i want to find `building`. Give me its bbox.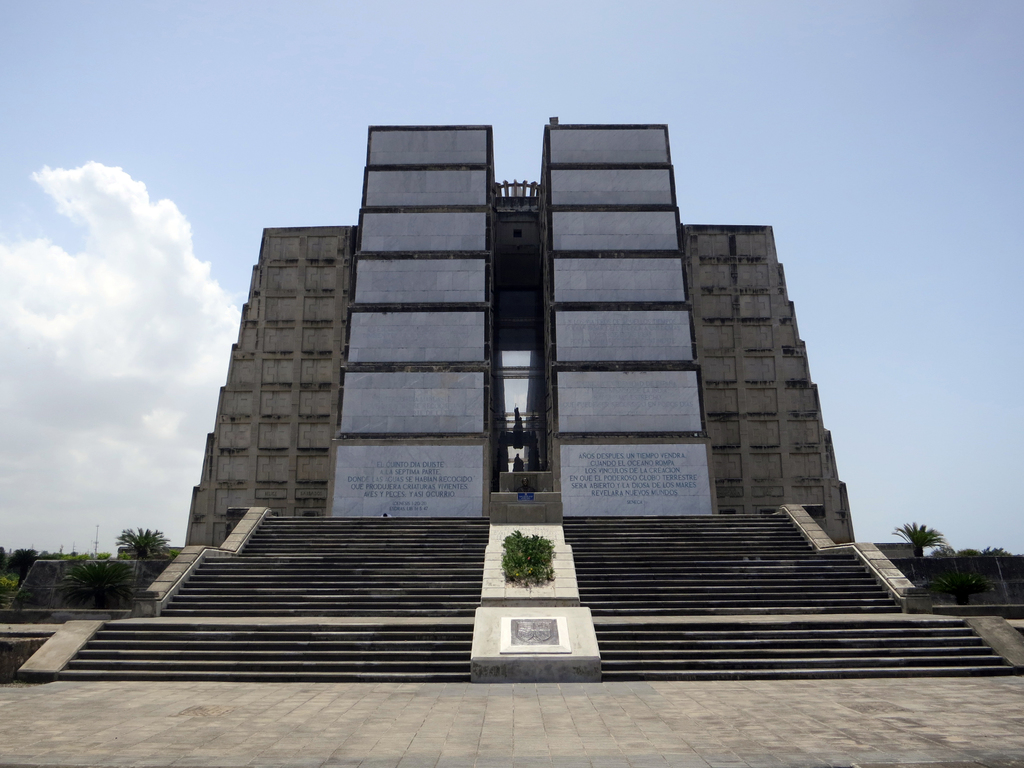
(869, 540, 920, 564).
